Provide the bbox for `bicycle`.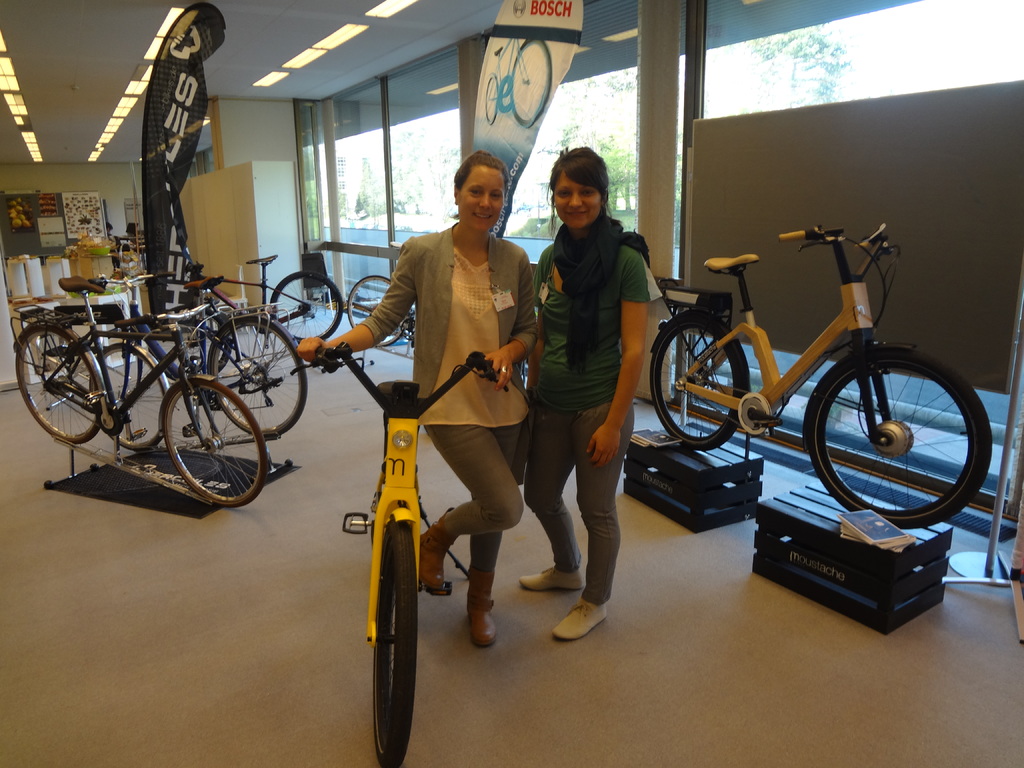
<box>284,341,510,767</box>.
